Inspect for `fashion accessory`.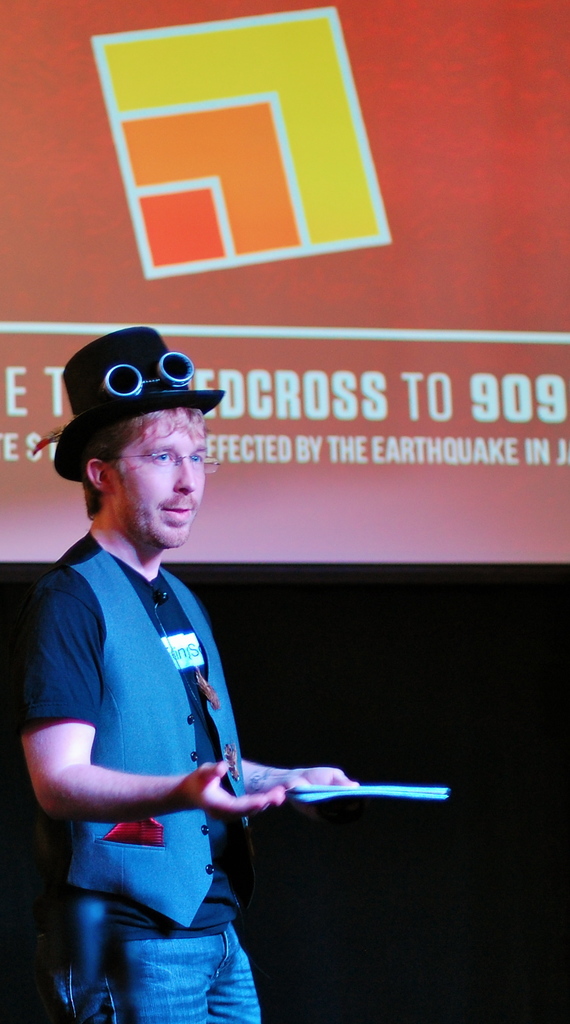
Inspection: 29:321:227:484.
